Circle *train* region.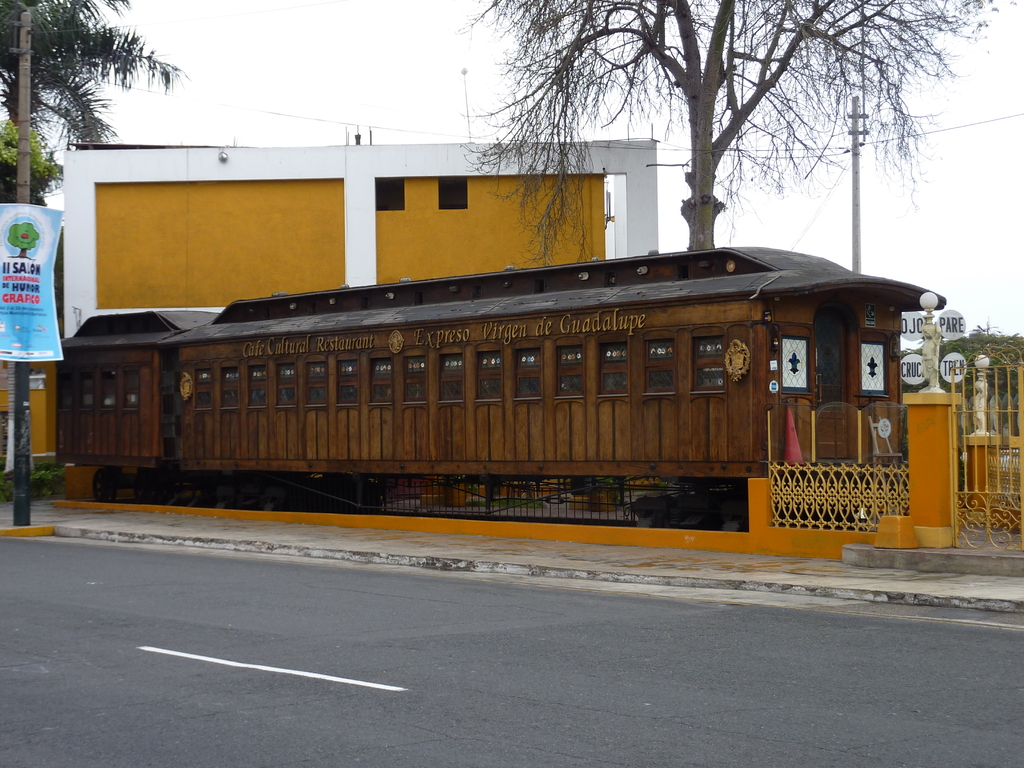
Region: bbox=[54, 241, 946, 520].
